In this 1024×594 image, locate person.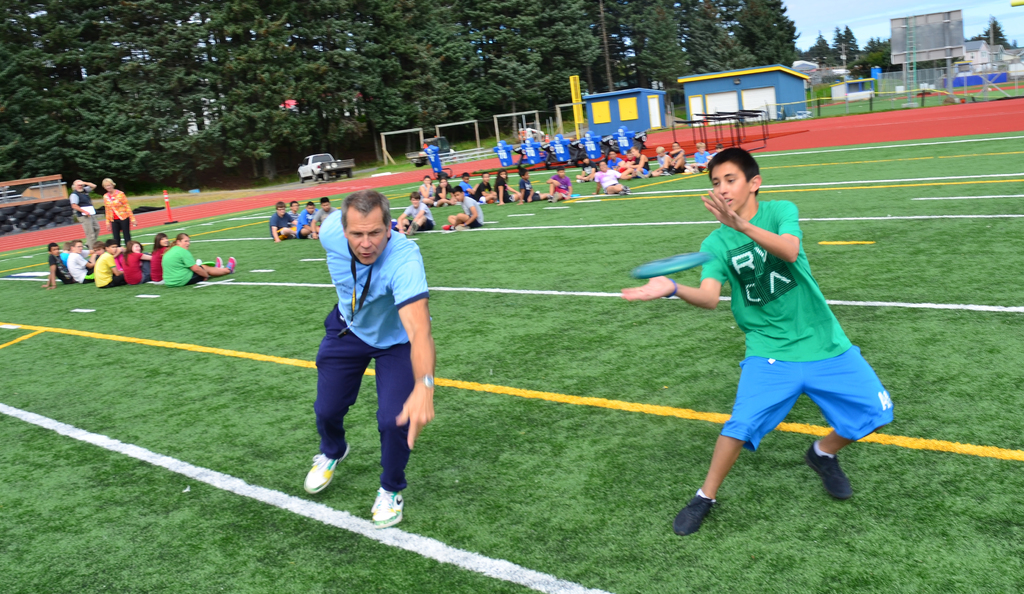
Bounding box: {"left": 300, "top": 190, "right": 438, "bottom": 532}.
